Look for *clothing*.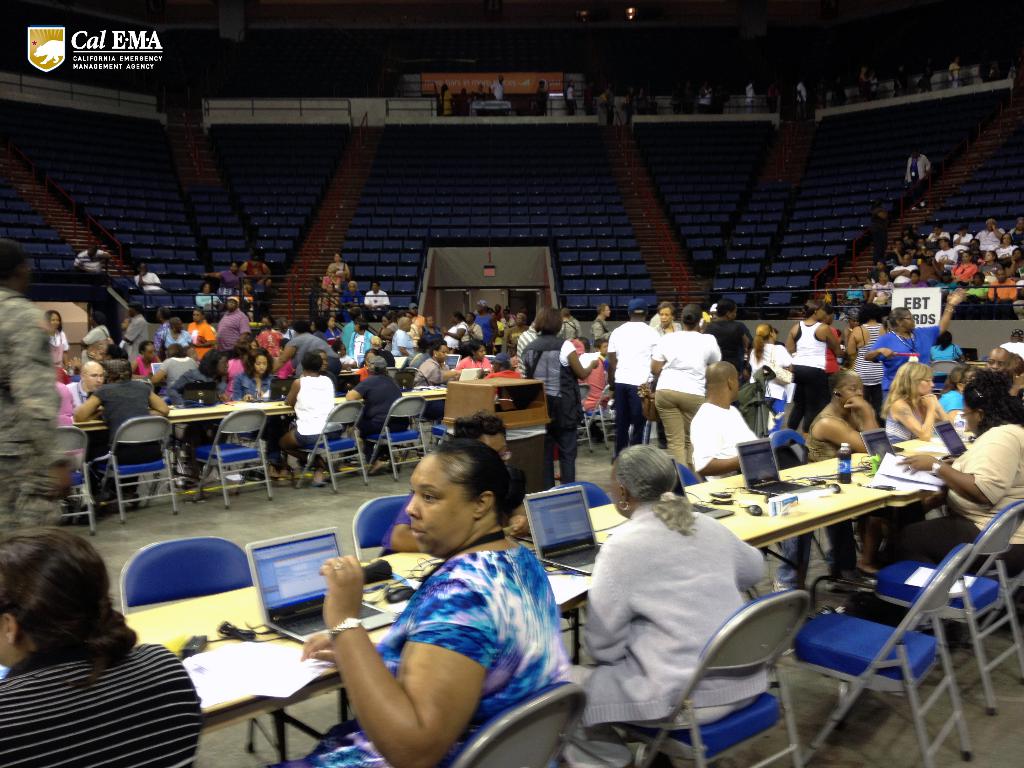
Found: 866 278 899 305.
